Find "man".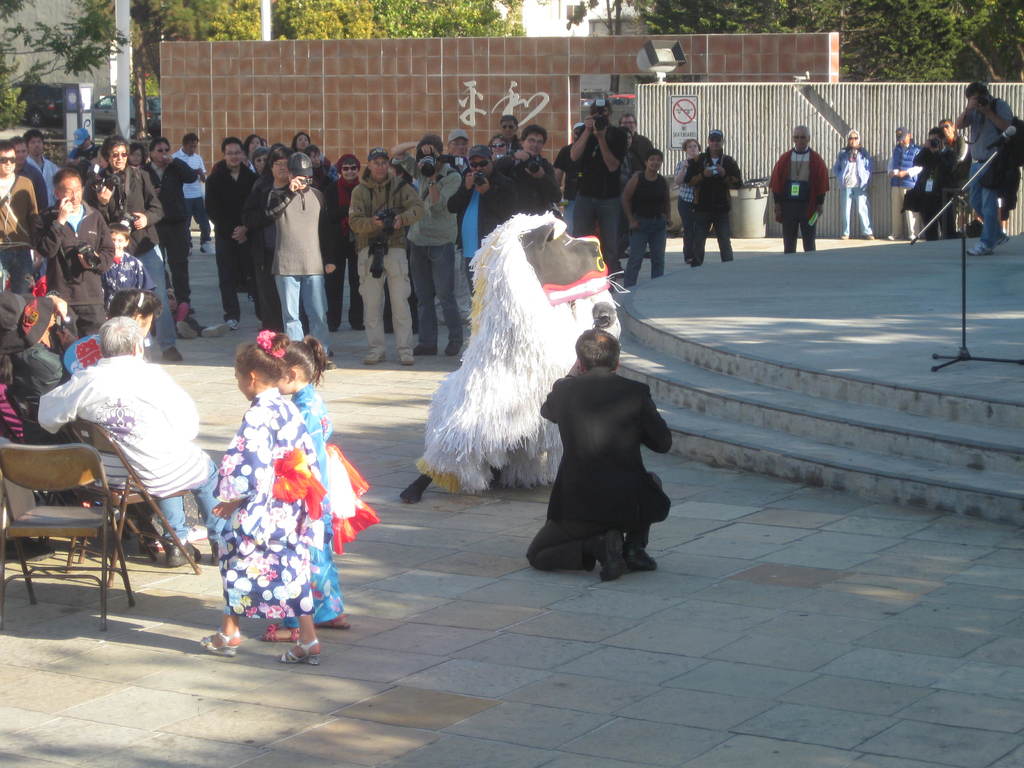
{"left": 90, "top": 128, "right": 186, "bottom": 360}.
